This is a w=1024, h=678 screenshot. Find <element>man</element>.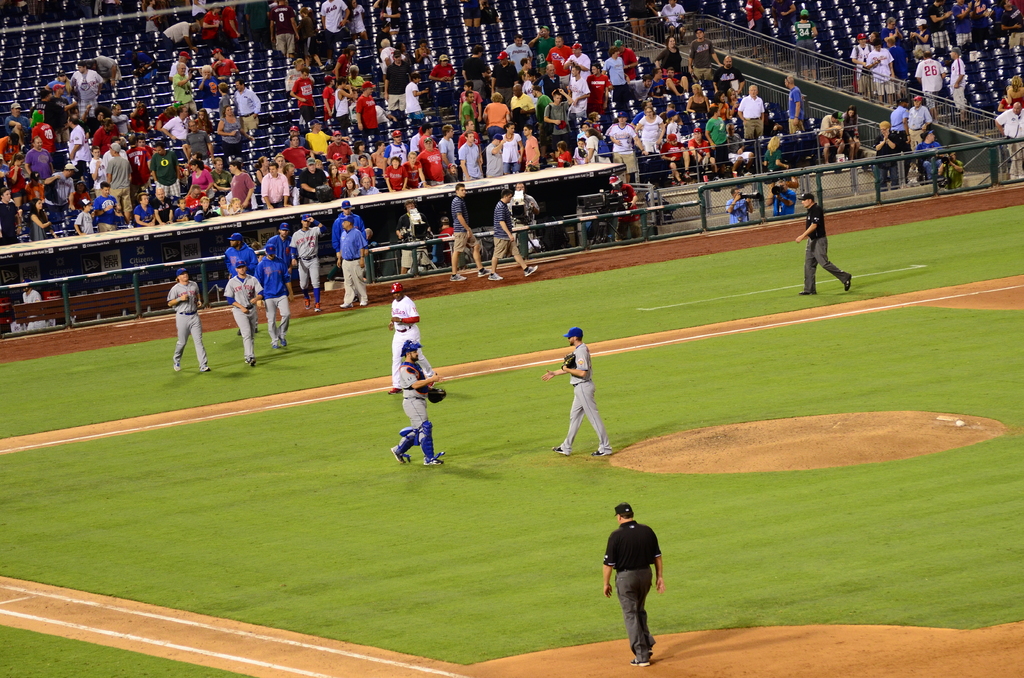
Bounding box: x1=484, y1=186, x2=539, y2=282.
